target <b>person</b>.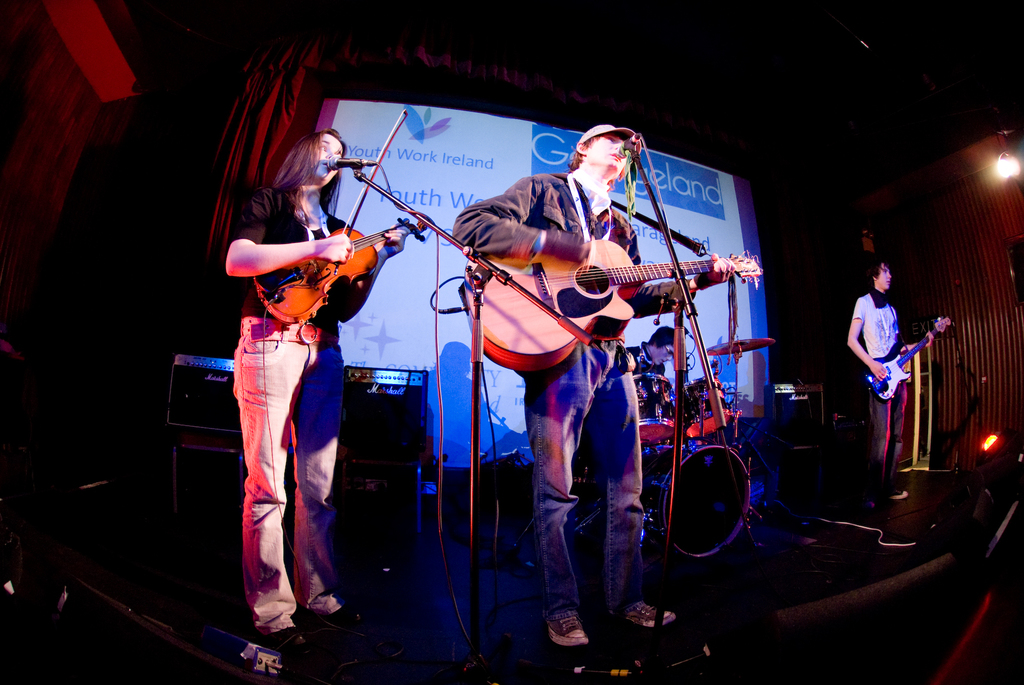
Target region: 619,329,683,414.
